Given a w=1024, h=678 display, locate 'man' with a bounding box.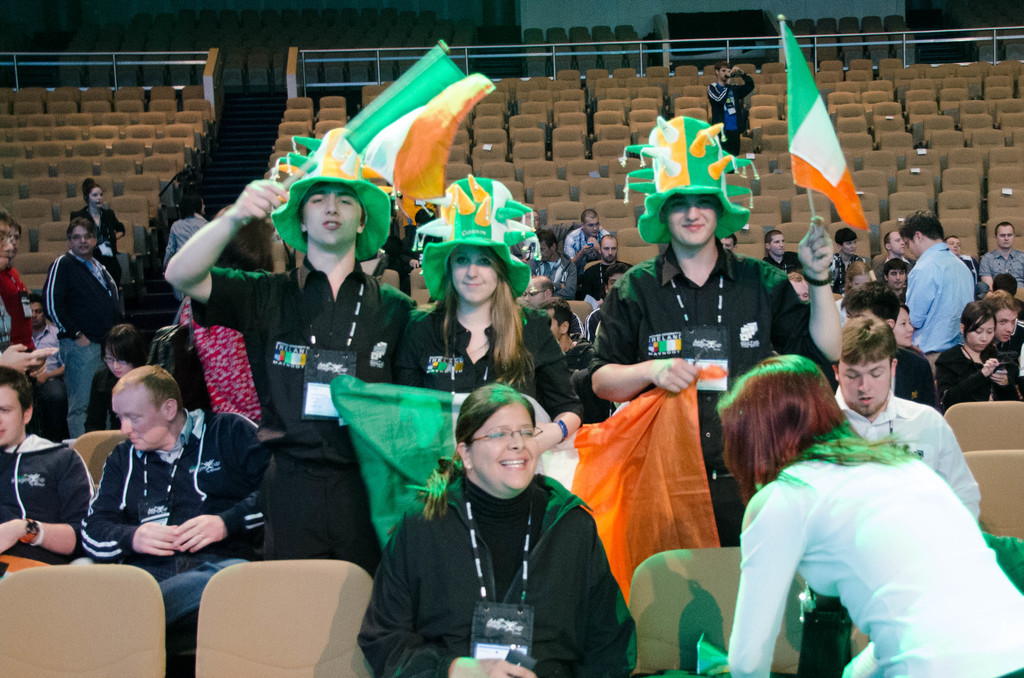
Located: l=882, t=234, r=911, b=267.
